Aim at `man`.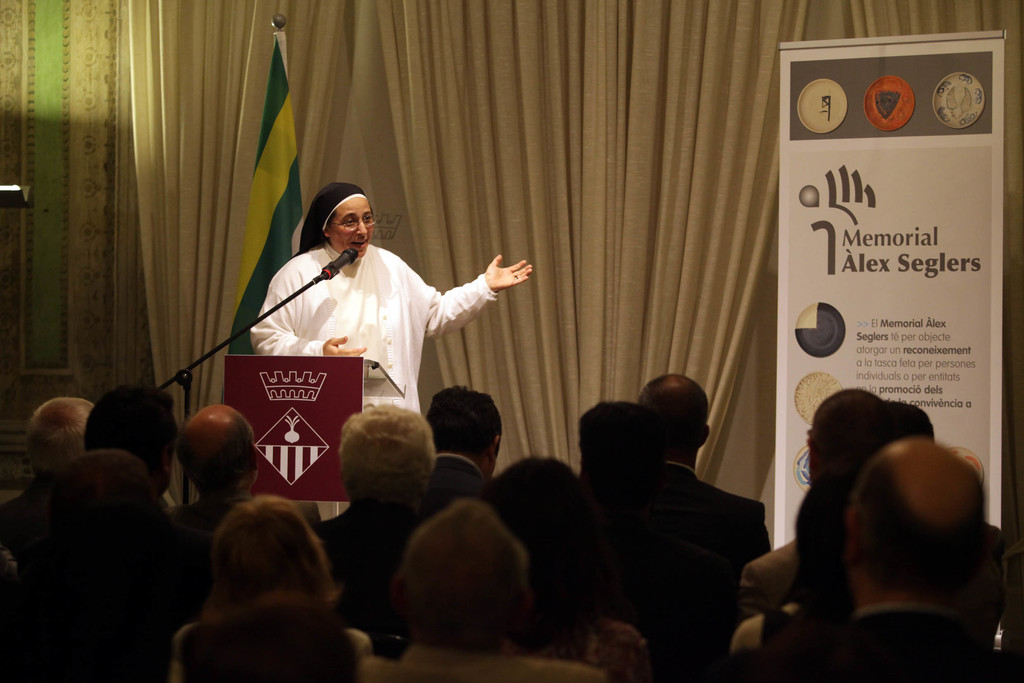
Aimed at Rect(629, 368, 769, 602).
